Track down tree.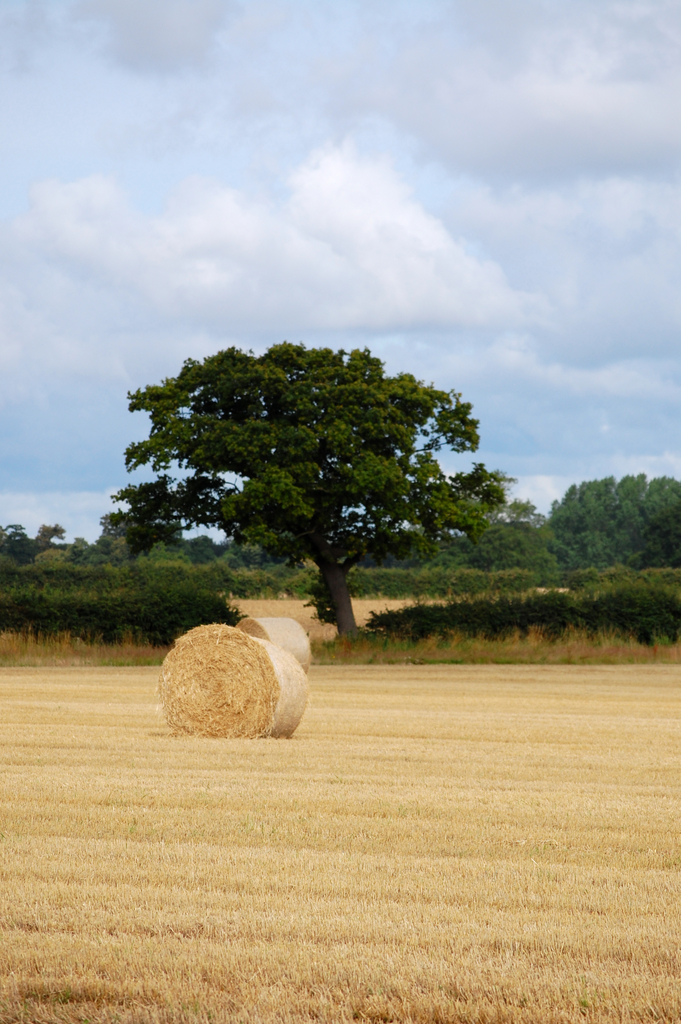
Tracked to bbox=[612, 468, 654, 573].
